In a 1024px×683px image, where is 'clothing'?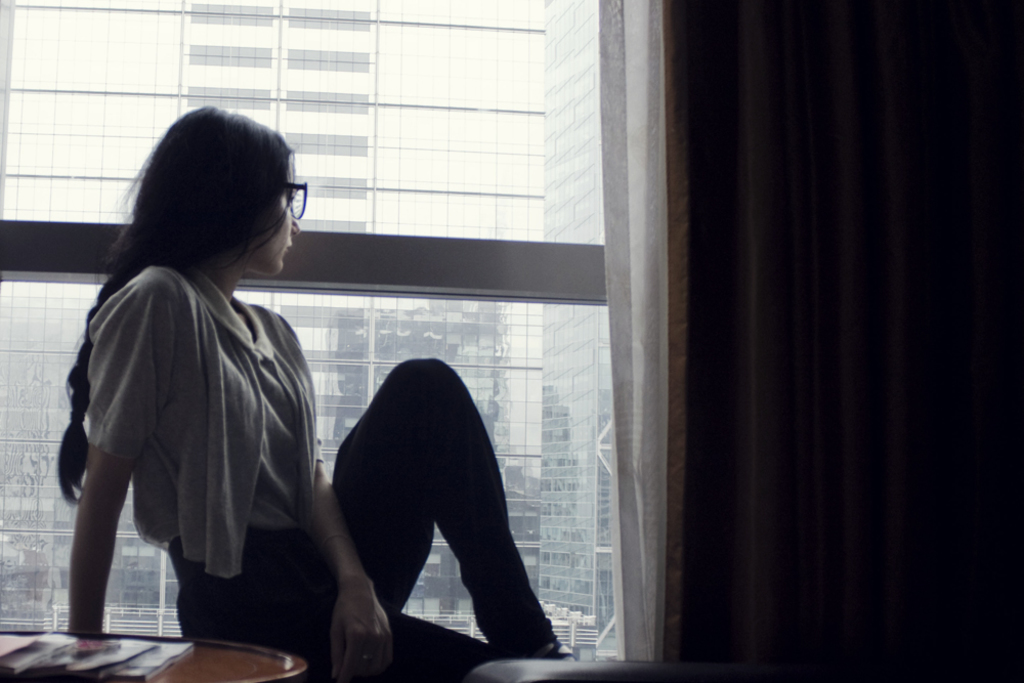
(x1=80, y1=263, x2=553, y2=682).
